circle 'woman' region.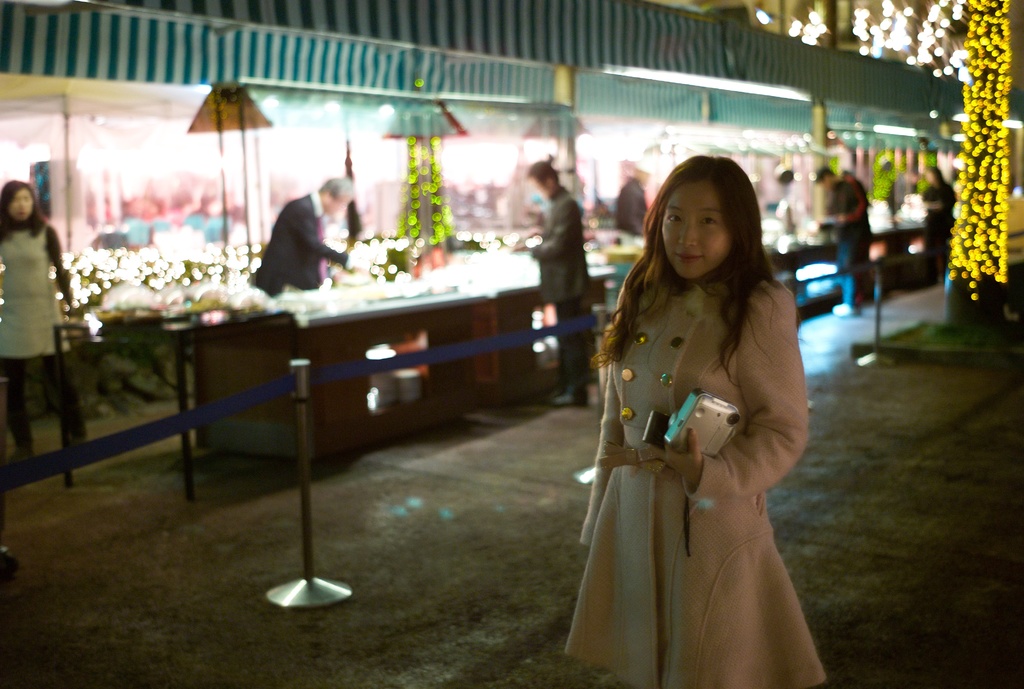
Region: x1=0, y1=175, x2=70, y2=466.
